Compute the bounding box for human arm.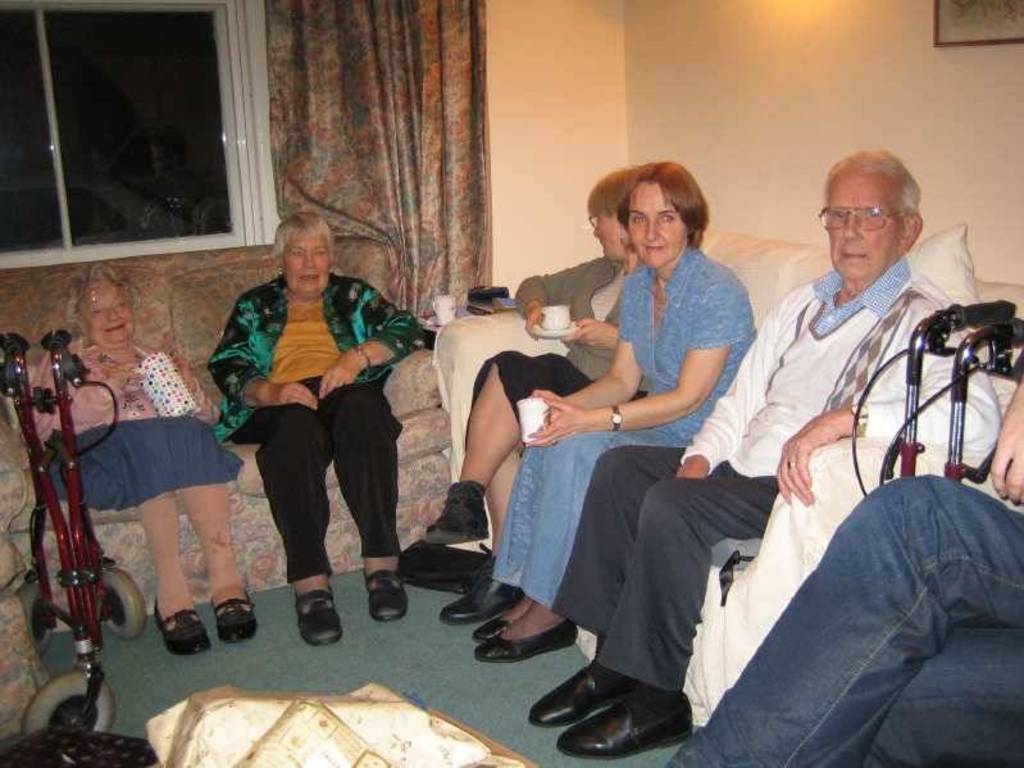
box=[782, 303, 1006, 509].
